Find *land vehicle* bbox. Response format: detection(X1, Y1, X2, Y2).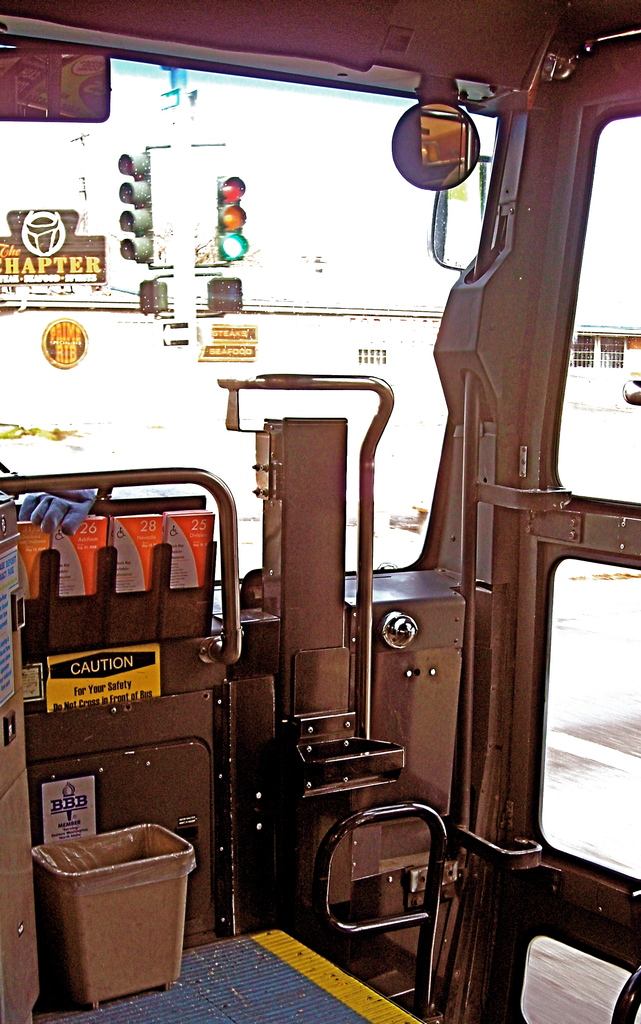
detection(0, 0, 640, 1023).
